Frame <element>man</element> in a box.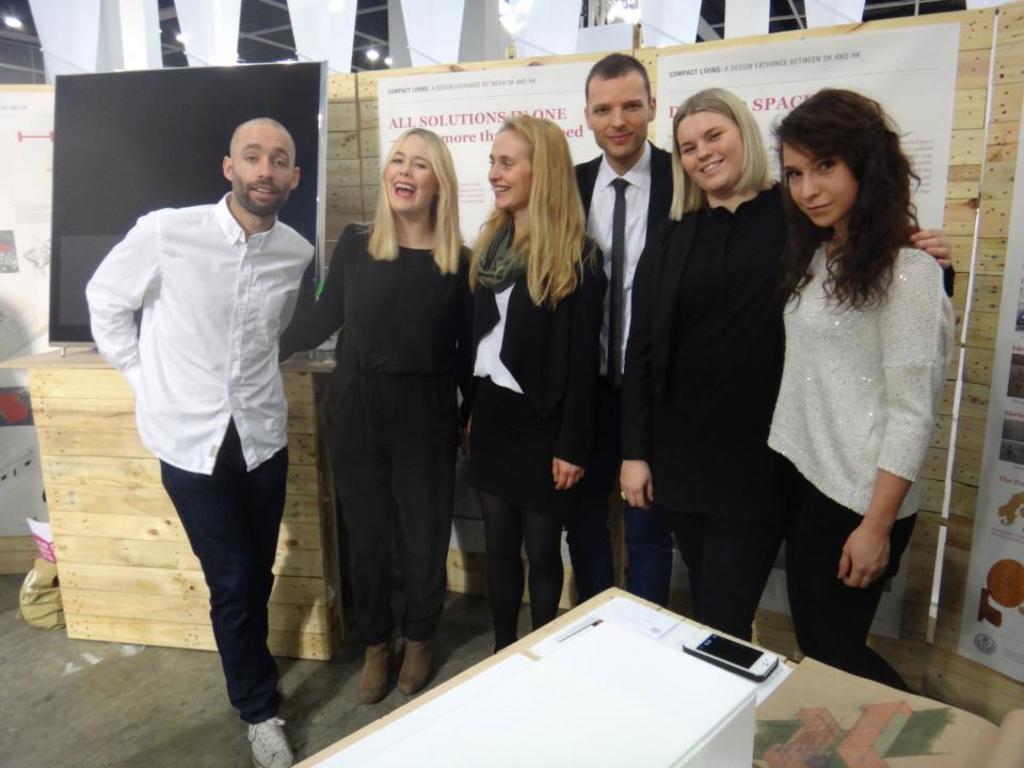
box(71, 65, 325, 723).
